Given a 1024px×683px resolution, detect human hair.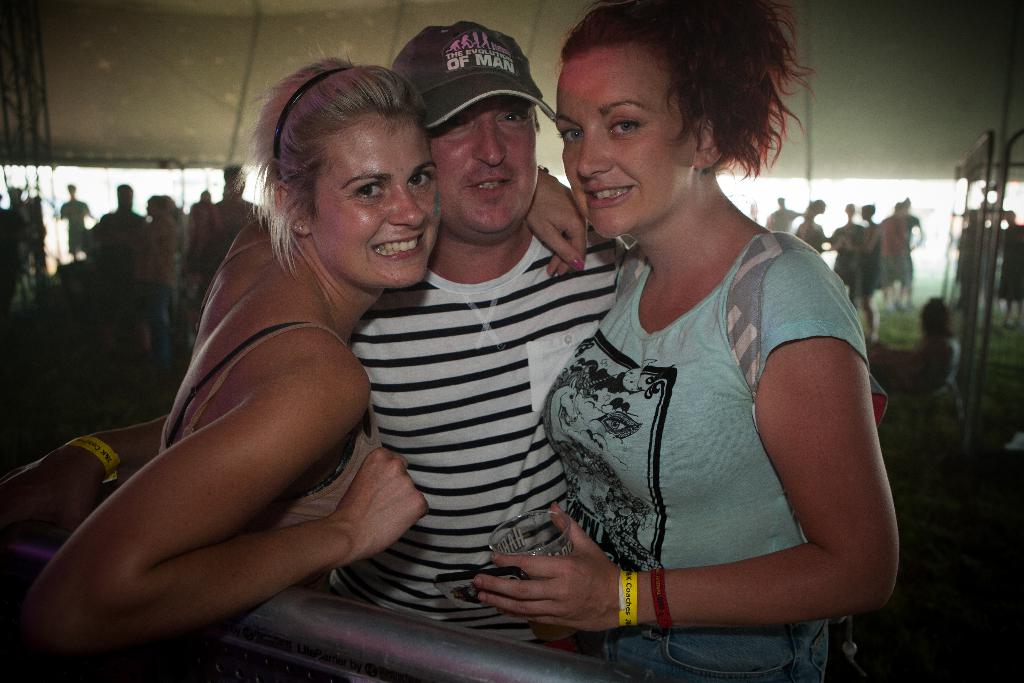
detection(920, 295, 955, 337).
